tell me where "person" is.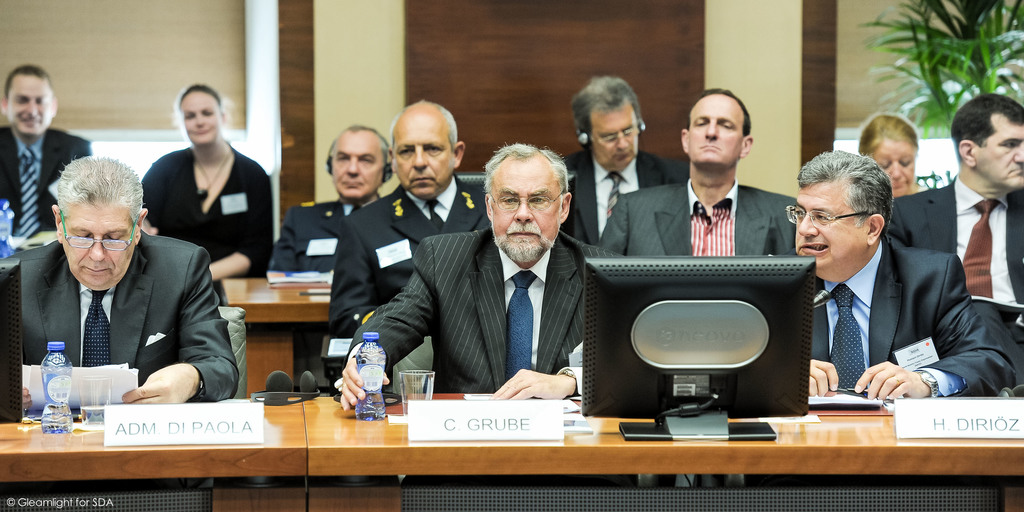
"person" is at 136:80:276:285.
